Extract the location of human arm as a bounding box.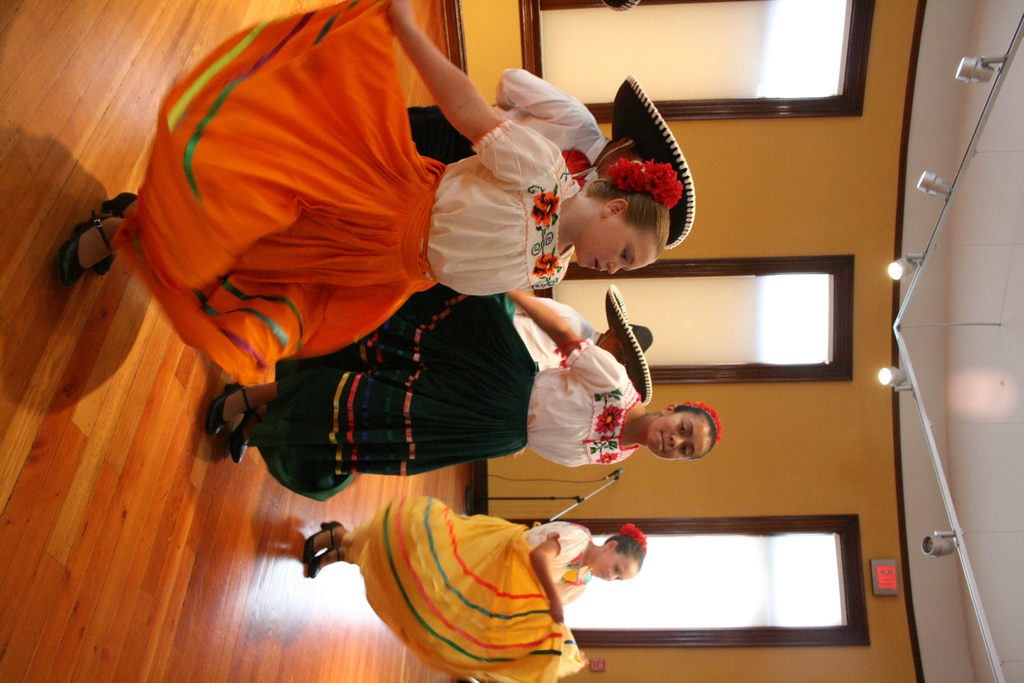
l=348, t=14, r=516, b=145.
